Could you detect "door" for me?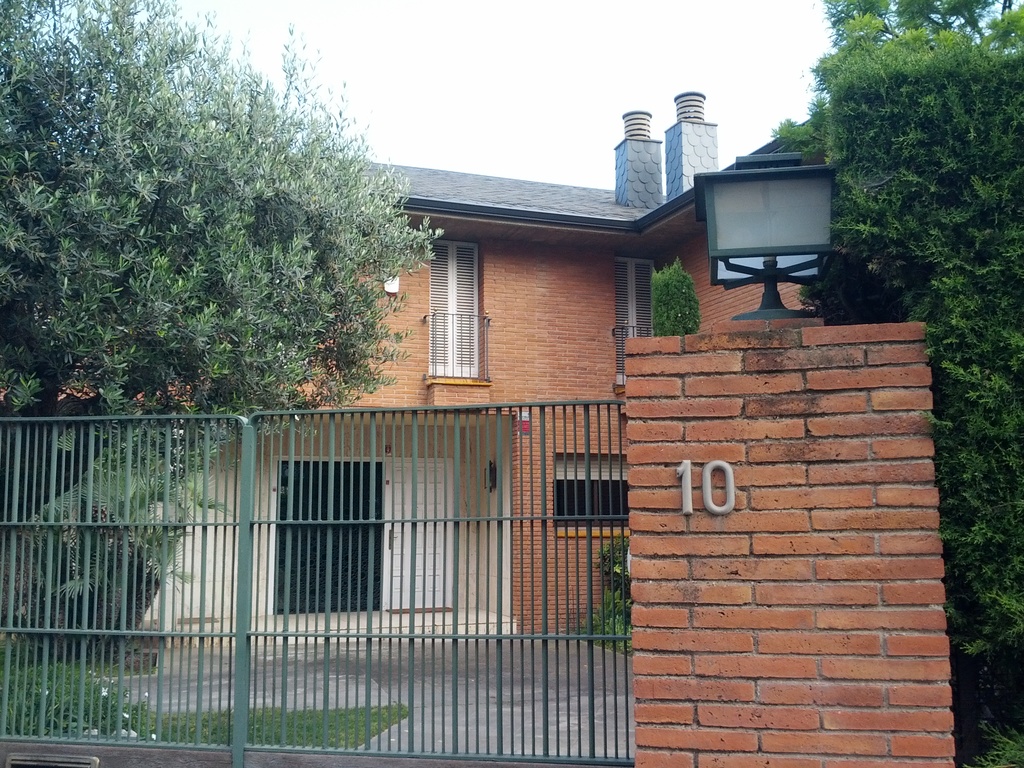
Detection result: (x1=386, y1=465, x2=453, y2=610).
